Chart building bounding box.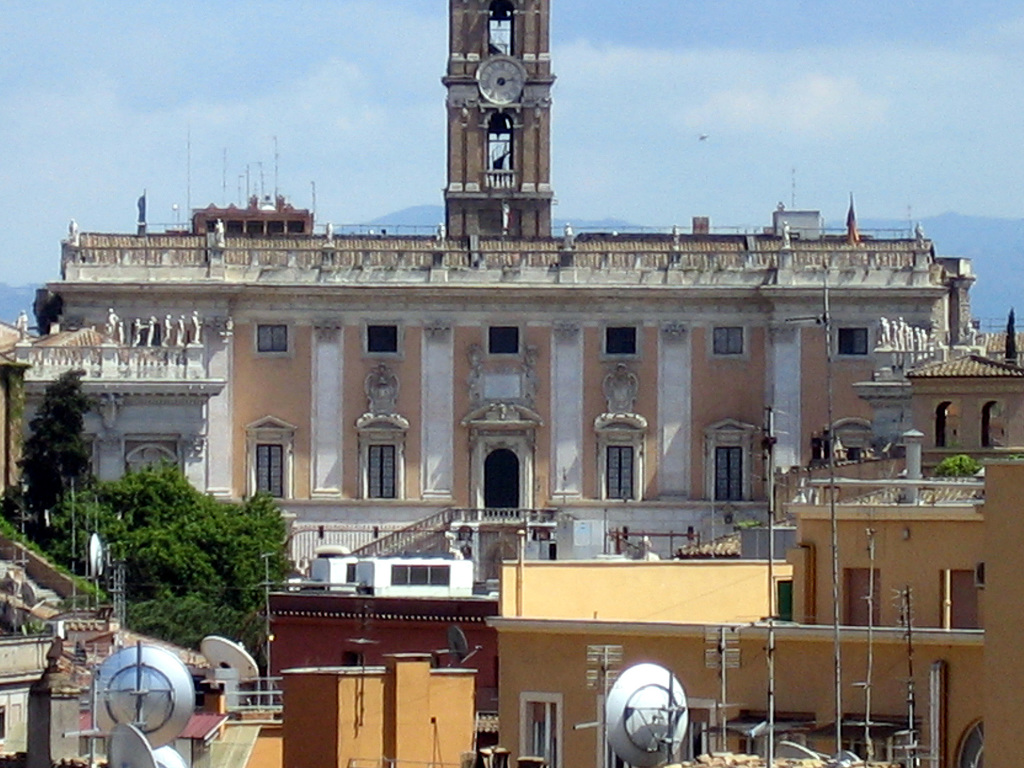
Charted: {"left": 0, "top": 0, "right": 975, "bottom": 577}.
